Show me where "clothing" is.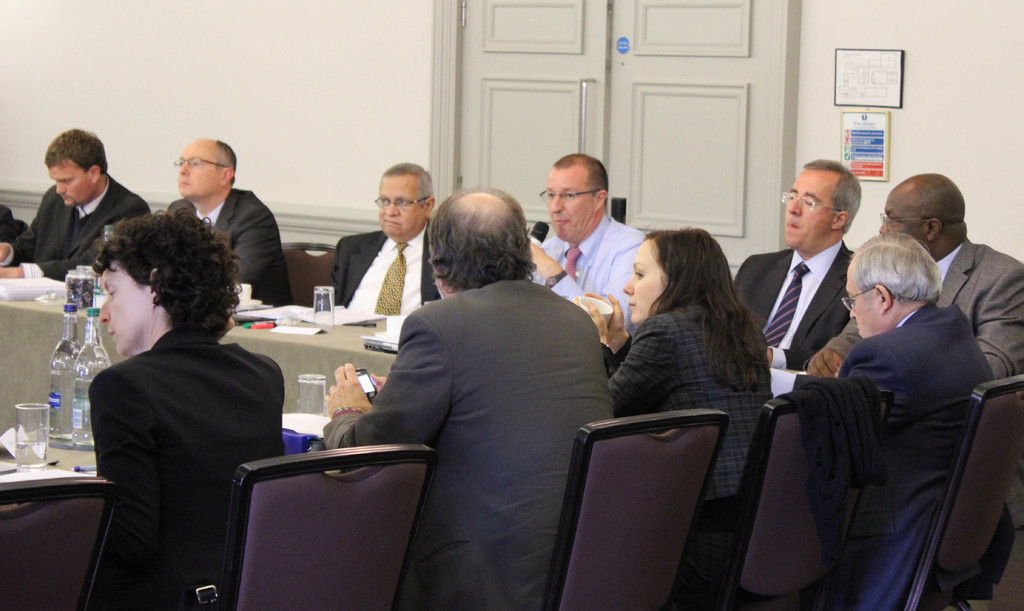
"clothing" is at BBox(317, 273, 612, 610).
